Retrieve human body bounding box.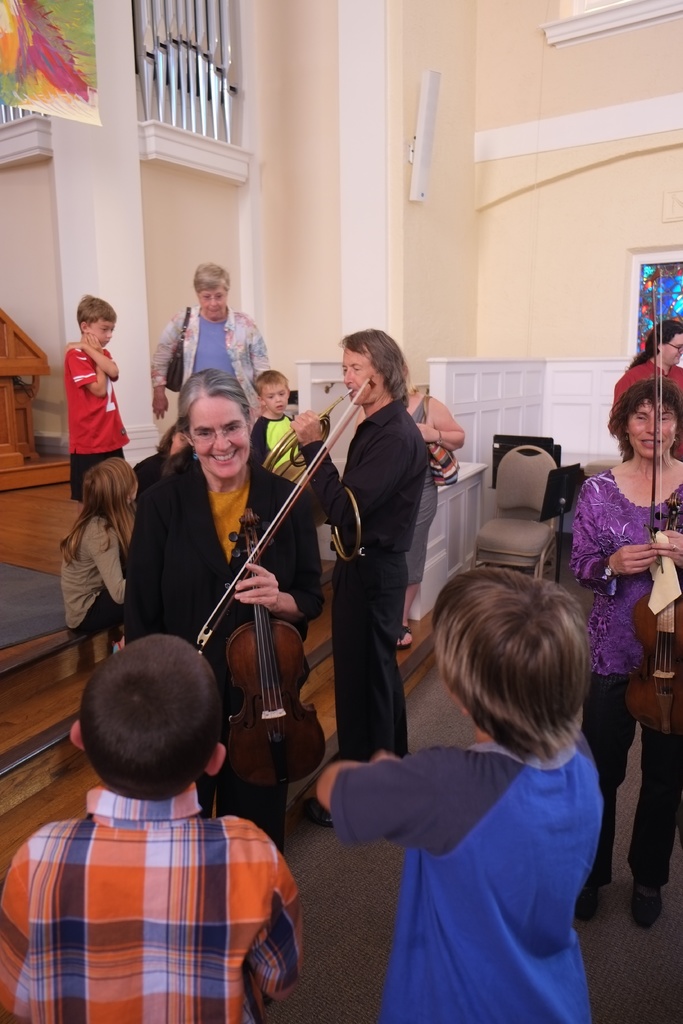
Bounding box: x1=325 y1=733 x2=602 y2=1023.
